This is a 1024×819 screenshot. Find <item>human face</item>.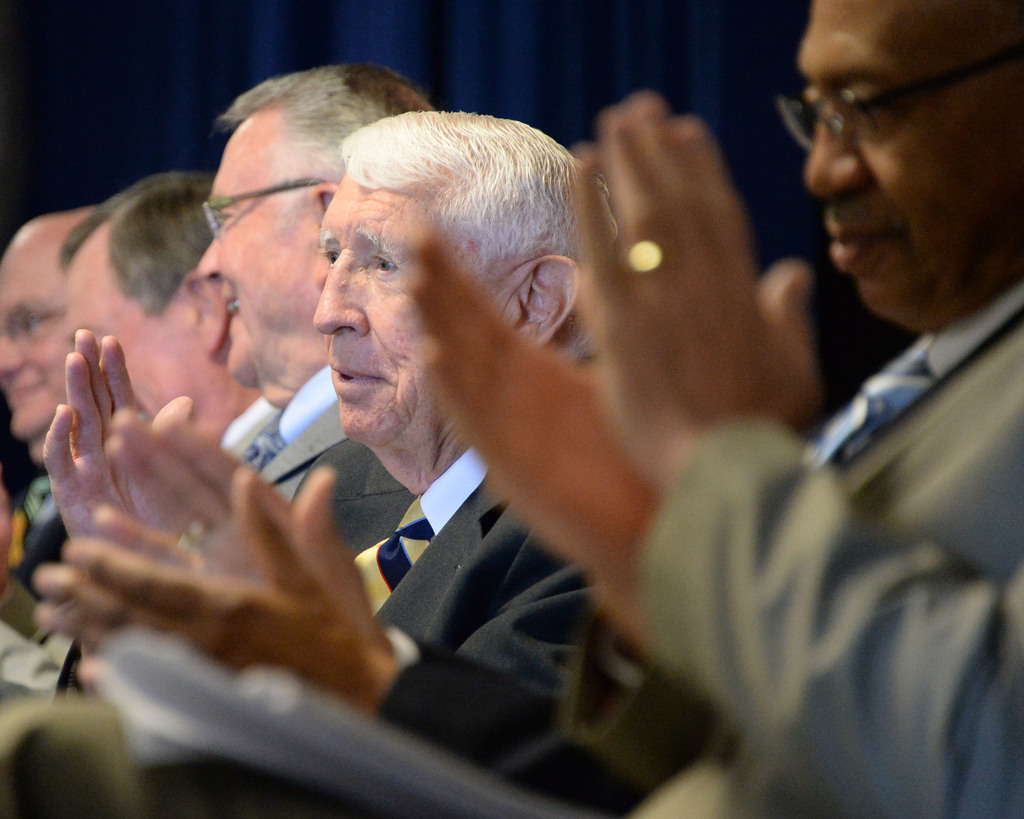
Bounding box: Rect(200, 125, 326, 386).
